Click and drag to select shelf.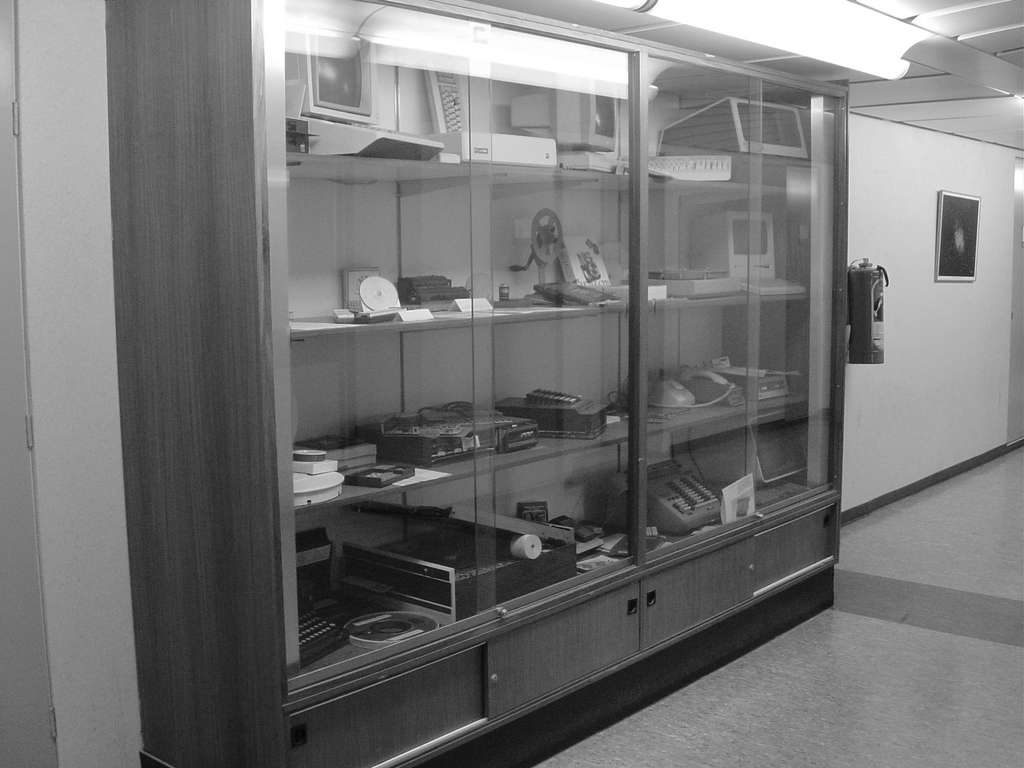
Selection: {"left": 286, "top": 396, "right": 630, "bottom": 525}.
